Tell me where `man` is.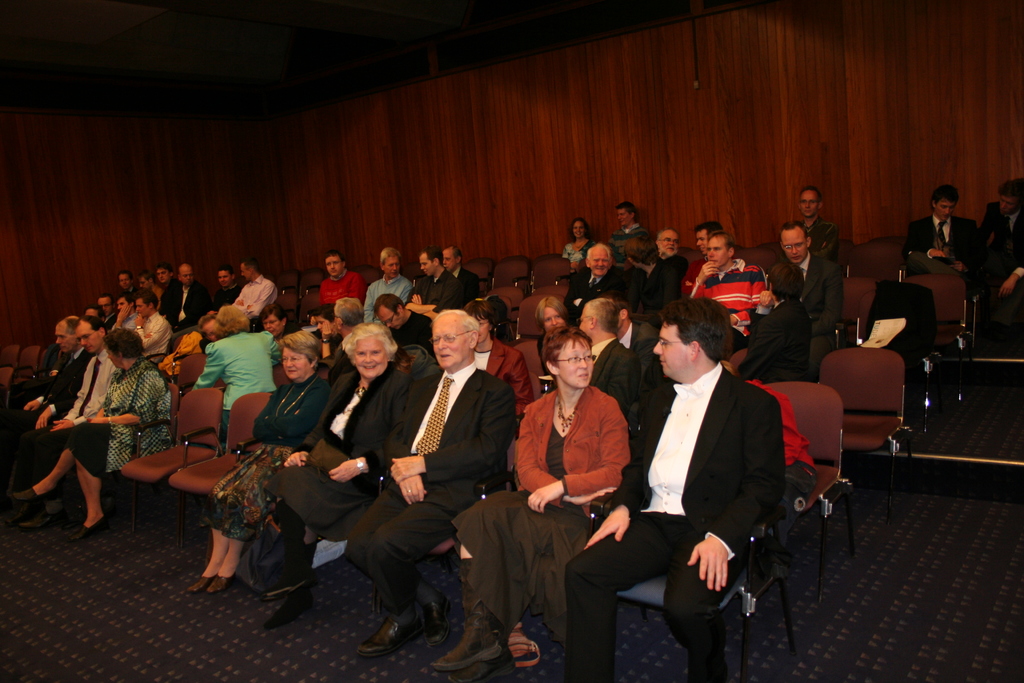
`man` is at {"left": 578, "top": 299, "right": 639, "bottom": 421}.
